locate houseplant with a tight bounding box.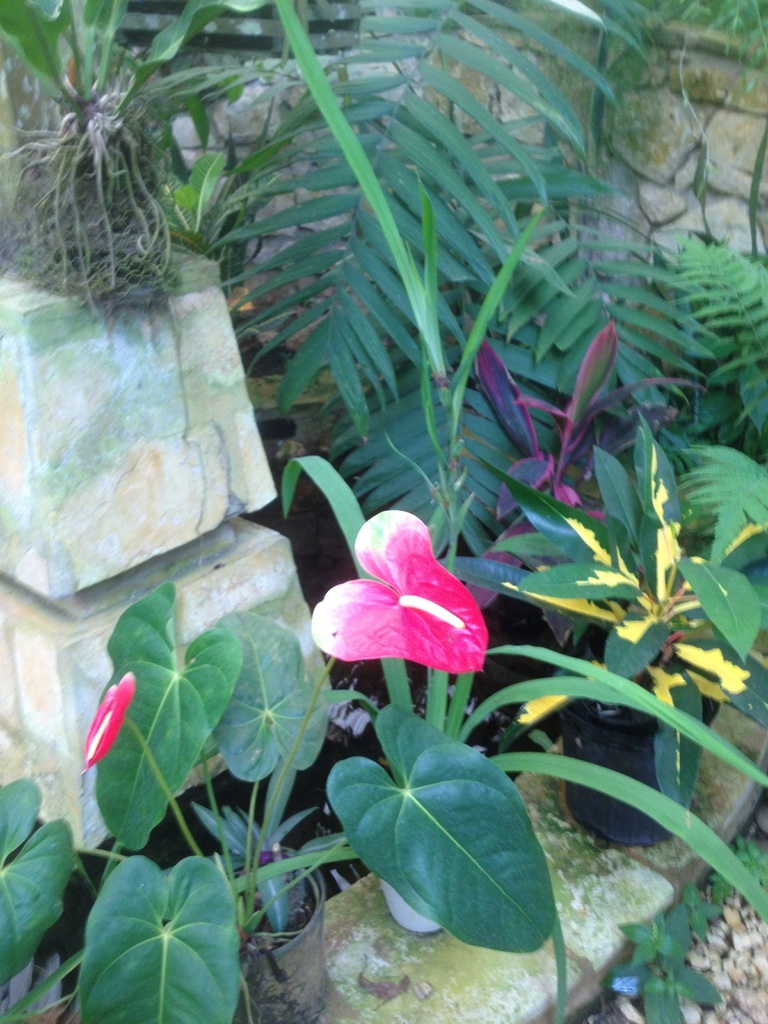
locate(0, 512, 557, 1023).
